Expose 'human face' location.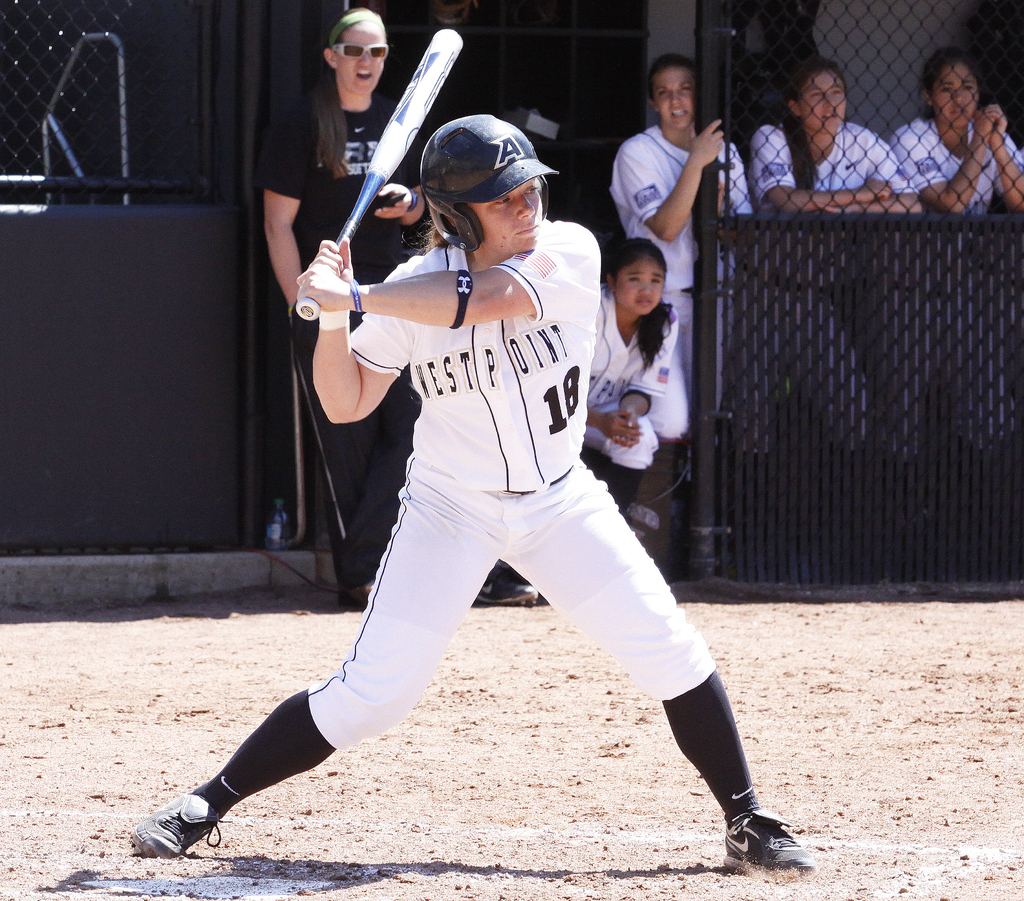
Exposed at <region>938, 62, 977, 126</region>.
